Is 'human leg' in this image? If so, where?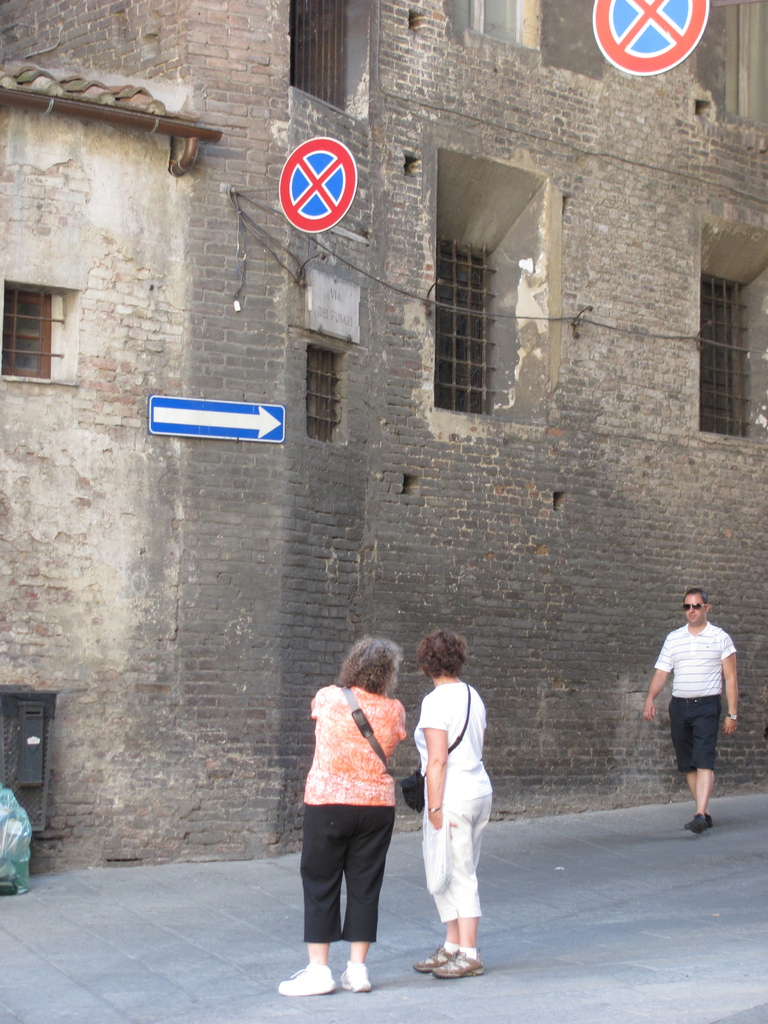
Yes, at <bbox>674, 693, 701, 838</bbox>.
